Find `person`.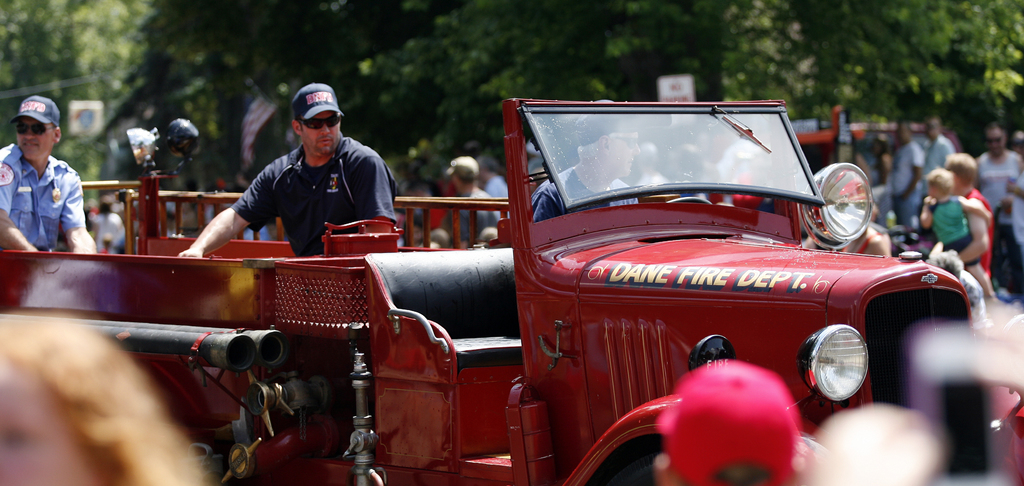
{"left": 970, "top": 113, "right": 1023, "bottom": 268}.
